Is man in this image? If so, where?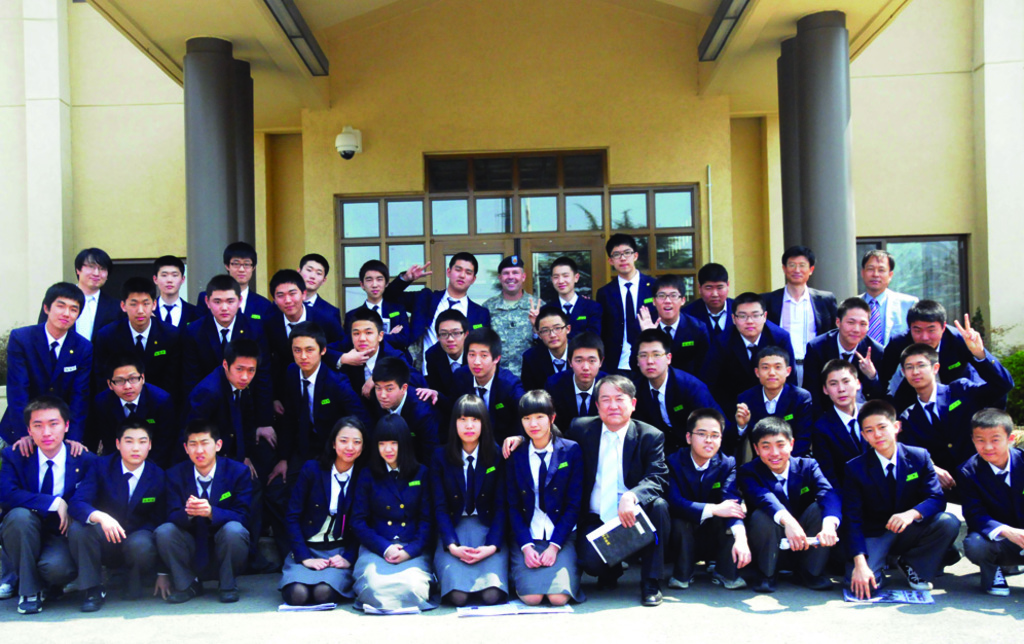
Yes, at left=633, top=276, right=722, bottom=383.
